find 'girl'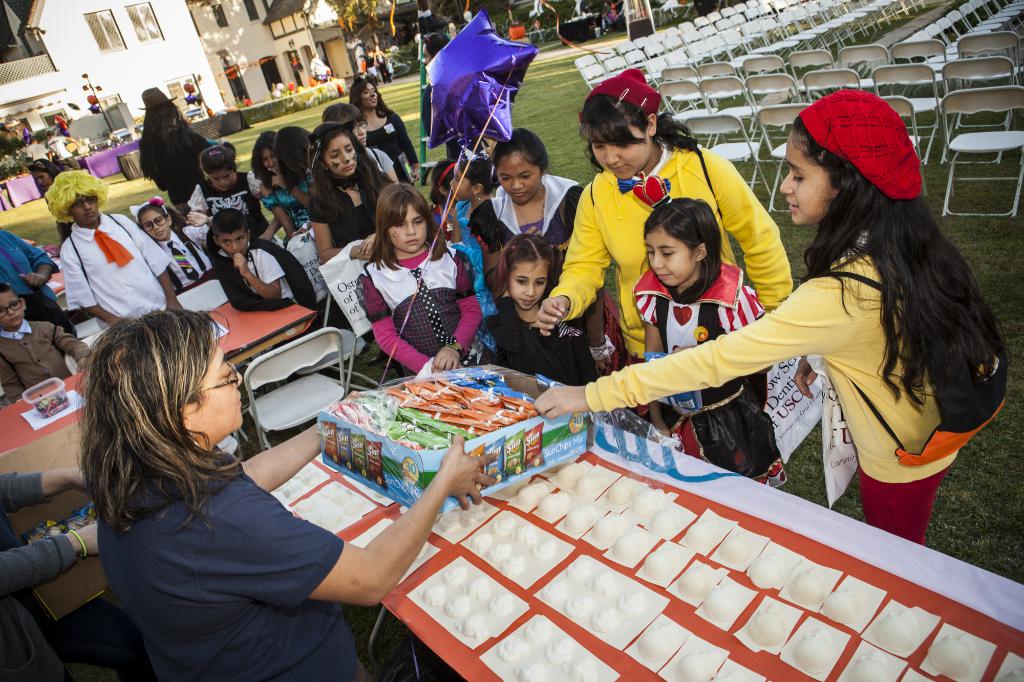
crop(125, 205, 212, 295)
